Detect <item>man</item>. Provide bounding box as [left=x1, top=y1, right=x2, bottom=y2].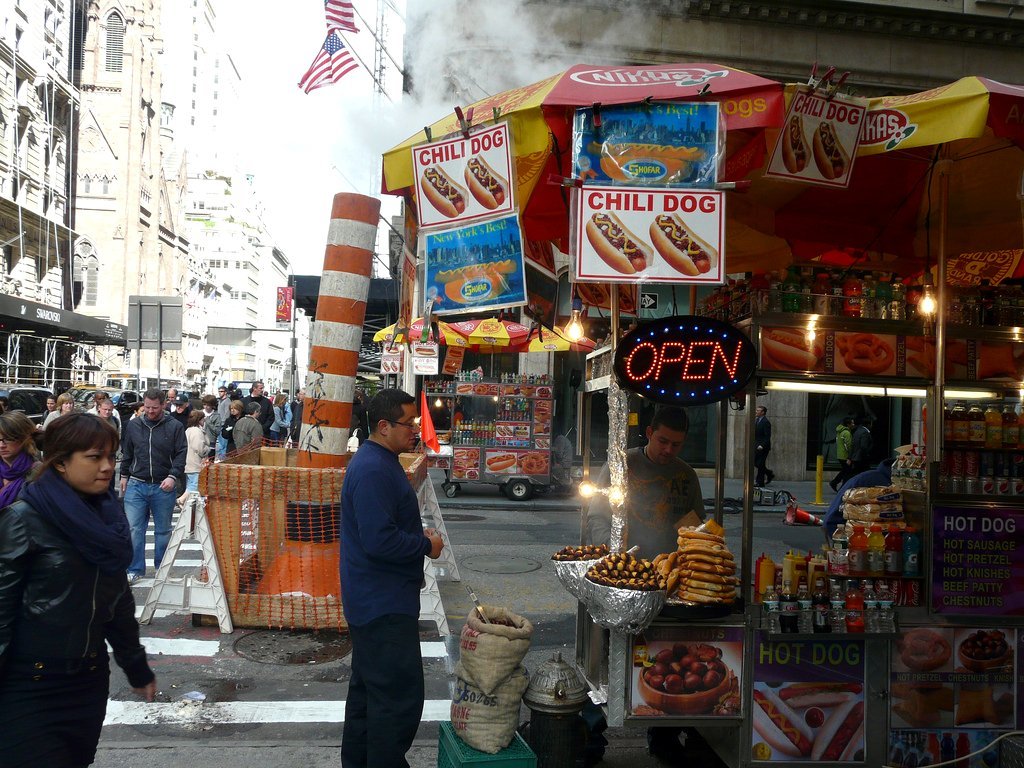
[left=828, top=415, right=849, bottom=493].
